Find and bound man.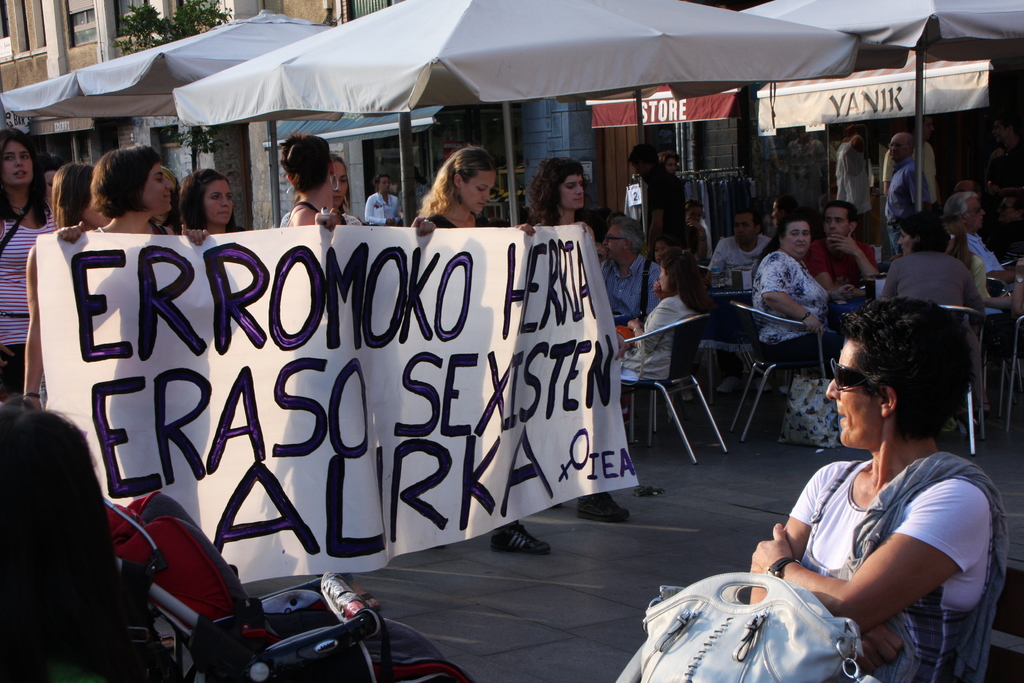
Bound: x1=597, y1=217, x2=664, y2=323.
